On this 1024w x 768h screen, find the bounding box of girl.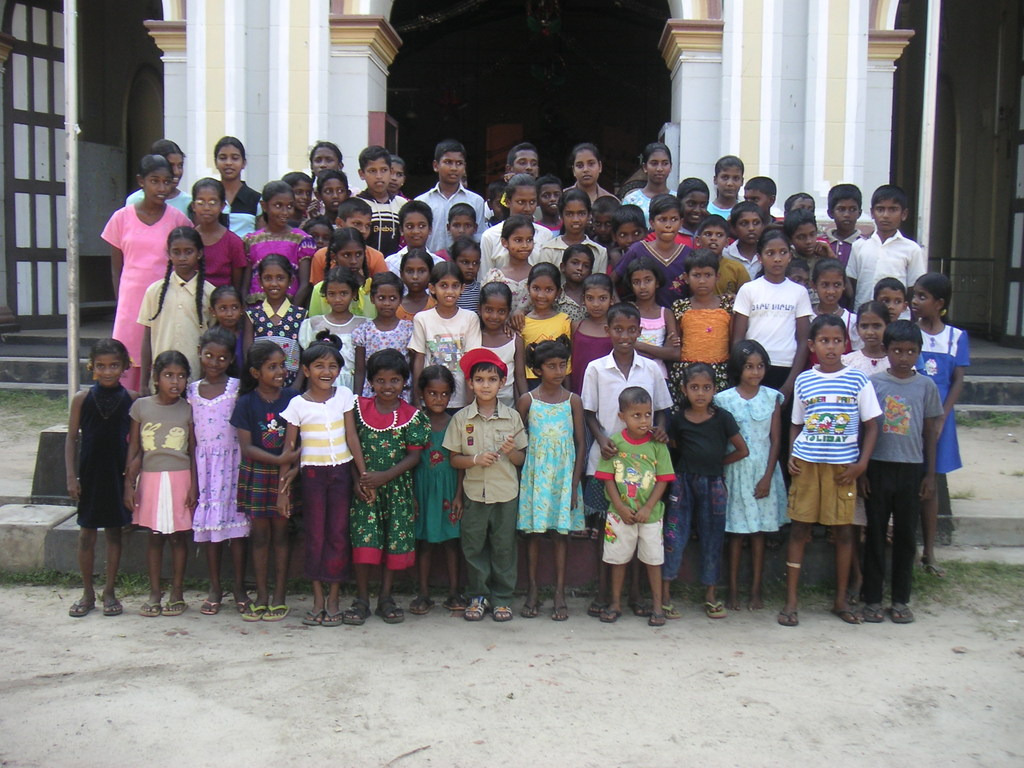
Bounding box: [244,255,307,392].
